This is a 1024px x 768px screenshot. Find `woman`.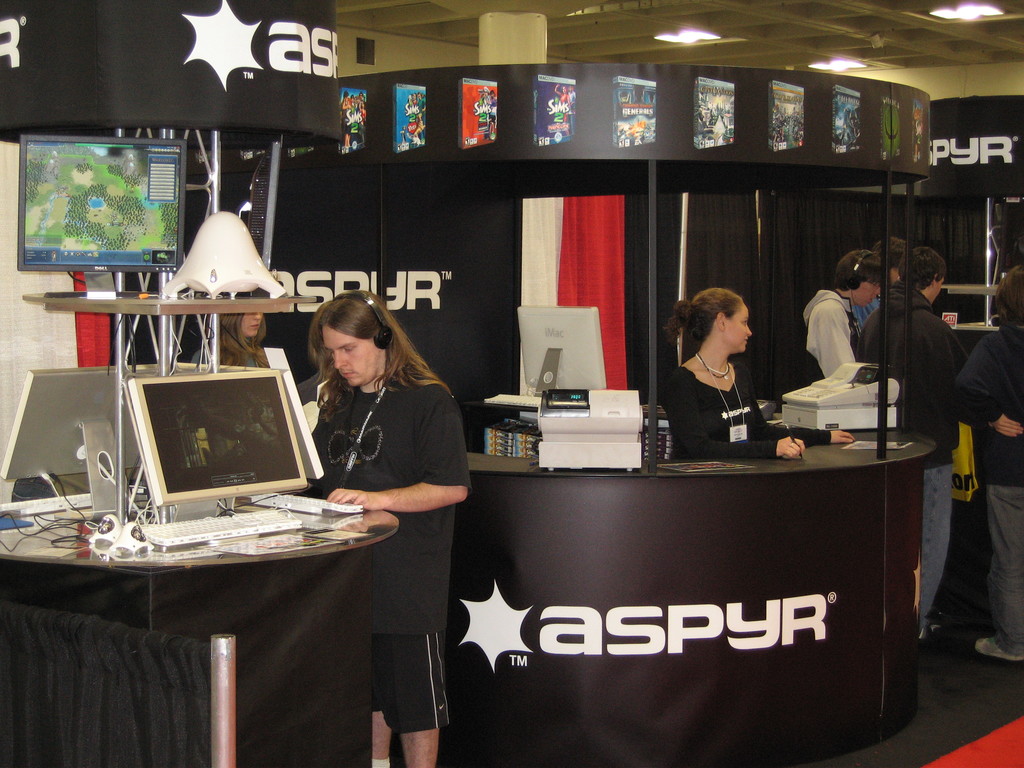
Bounding box: Rect(654, 289, 808, 463).
